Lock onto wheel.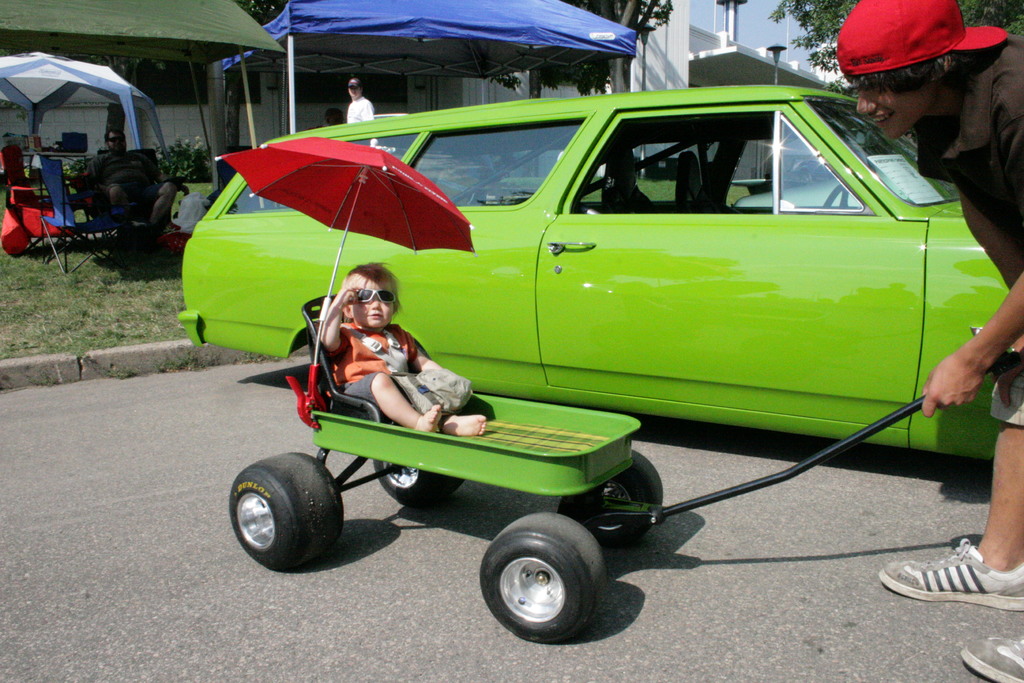
Locked: [223,452,346,572].
